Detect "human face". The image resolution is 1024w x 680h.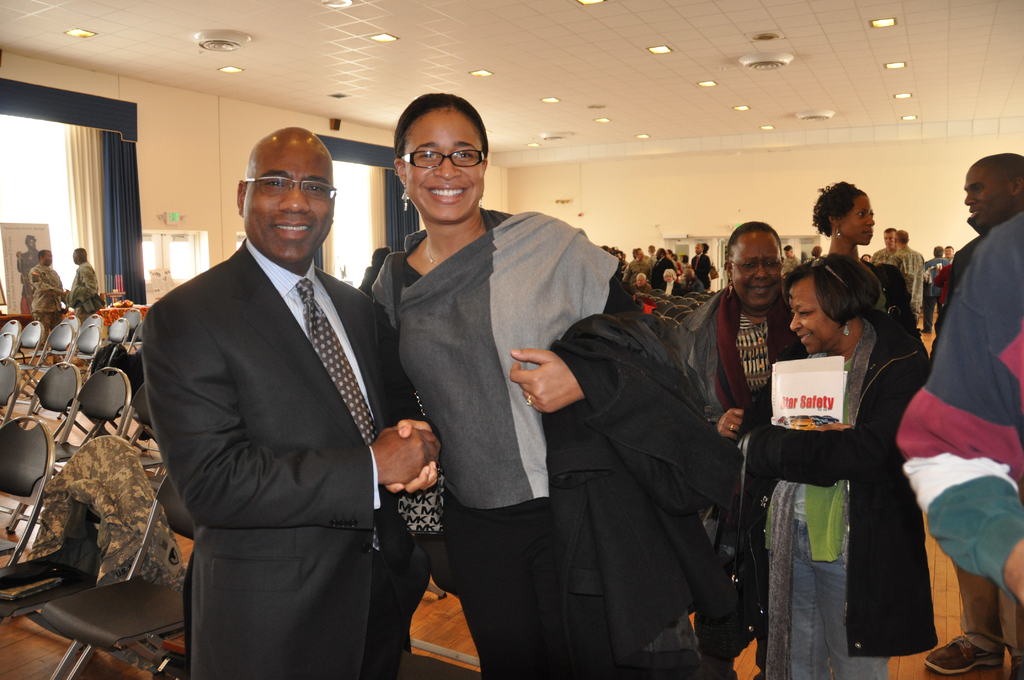
963,165,1015,228.
